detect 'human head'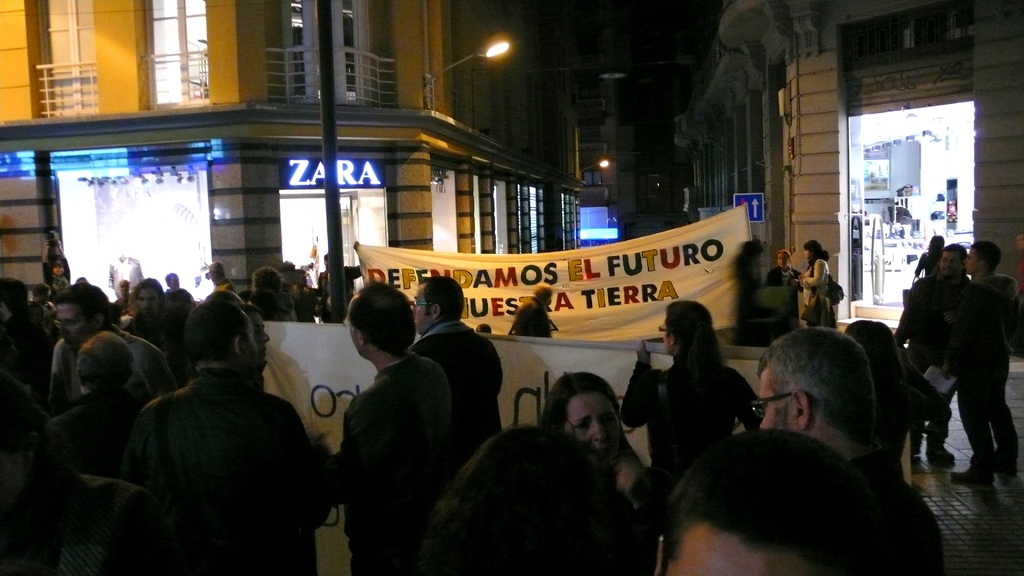
pyautogui.locateOnScreen(748, 333, 908, 460)
